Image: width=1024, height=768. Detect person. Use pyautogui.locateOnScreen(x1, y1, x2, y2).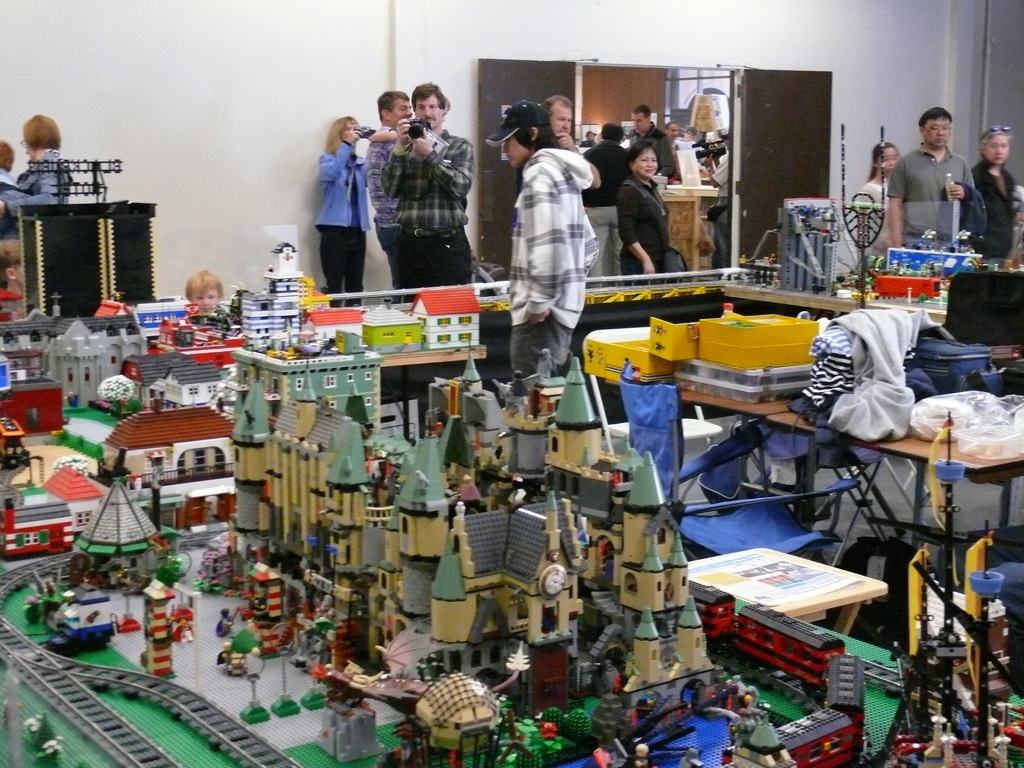
pyautogui.locateOnScreen(0, 141, 17, 186).
